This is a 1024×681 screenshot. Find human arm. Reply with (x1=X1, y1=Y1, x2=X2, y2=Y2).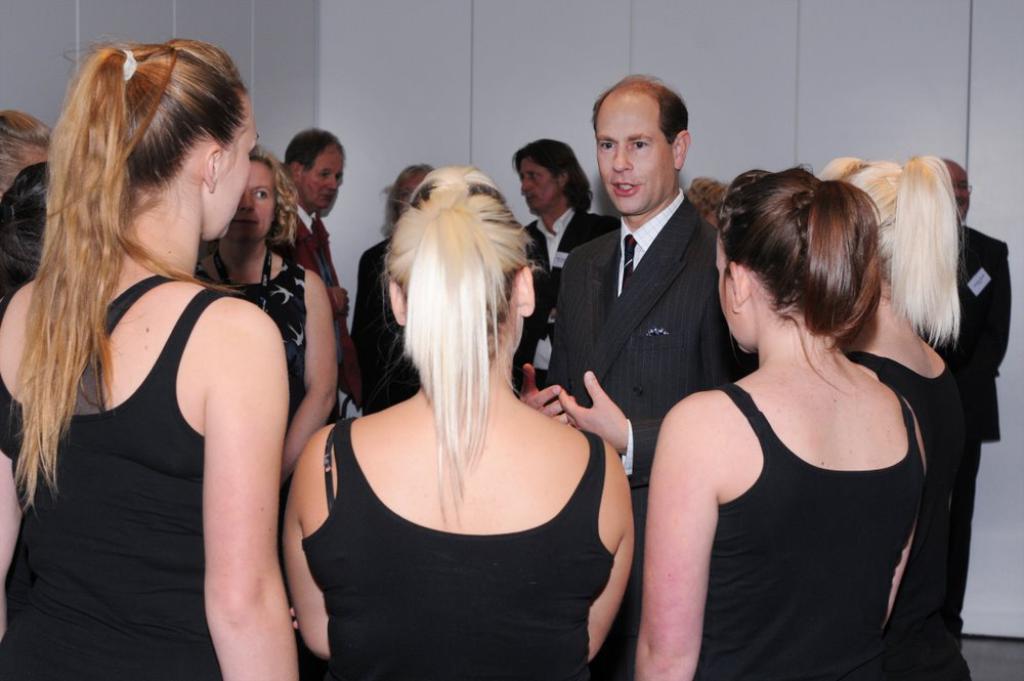
(x1=700, y1=300, x2=745, y2=388).
